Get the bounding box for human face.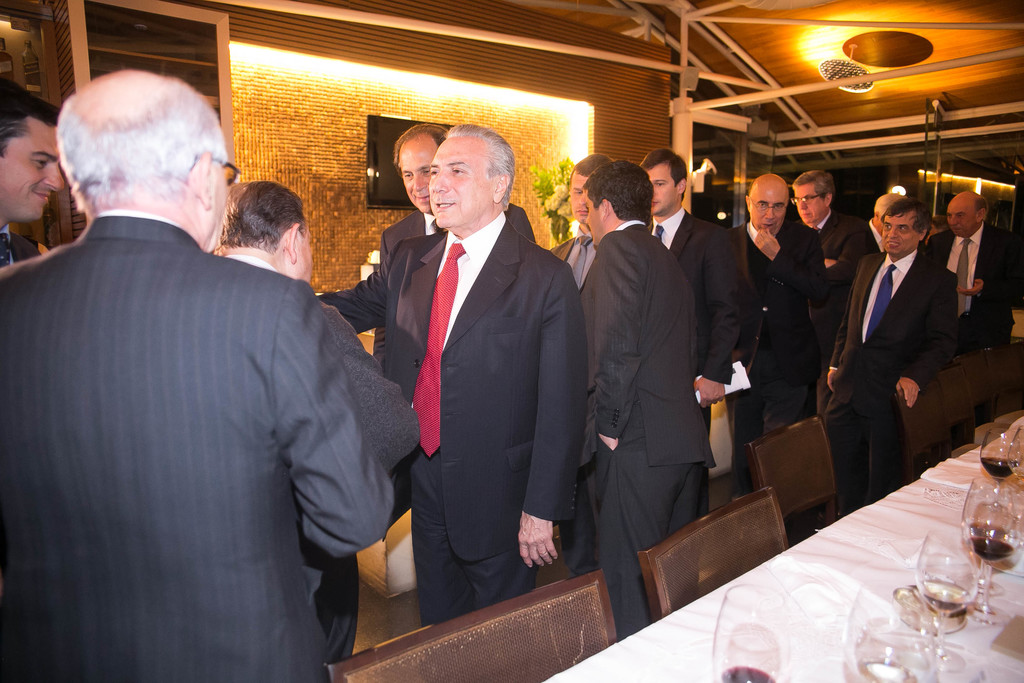
left=582, top=194, right=600, bottom=241.
